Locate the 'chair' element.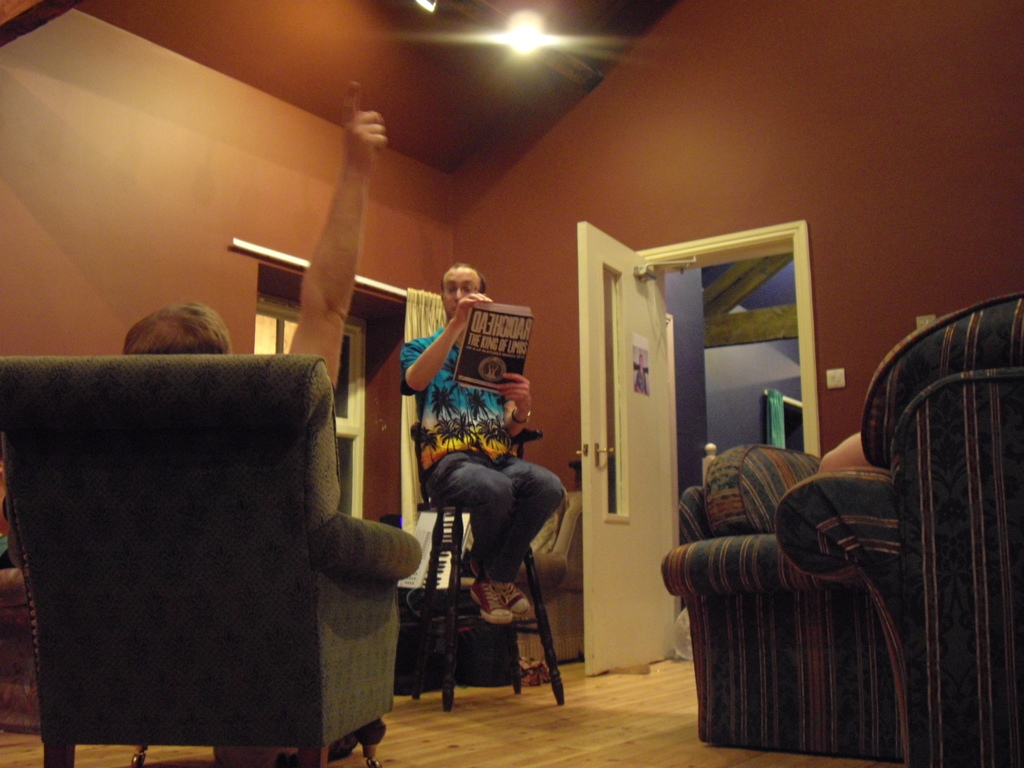
Element bbox: l=0, t=339, r=406, b=761.
